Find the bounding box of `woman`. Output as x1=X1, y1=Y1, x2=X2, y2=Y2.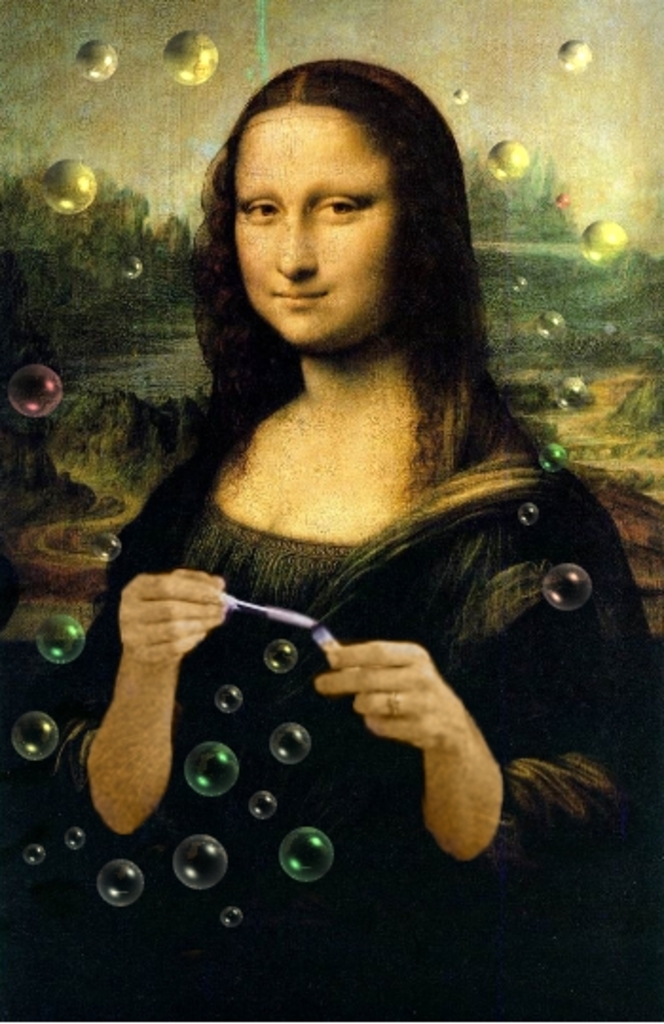
x1=76, y1=83, x2=632, y2=944.
